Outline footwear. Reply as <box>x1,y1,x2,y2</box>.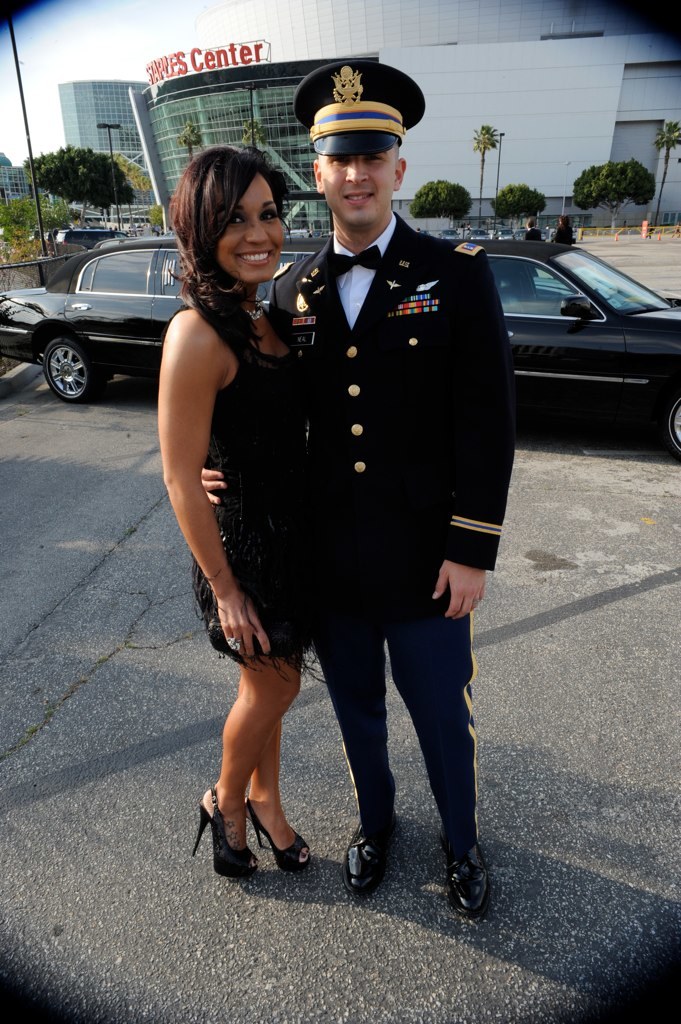
<box>341,825,389,894</box>.
